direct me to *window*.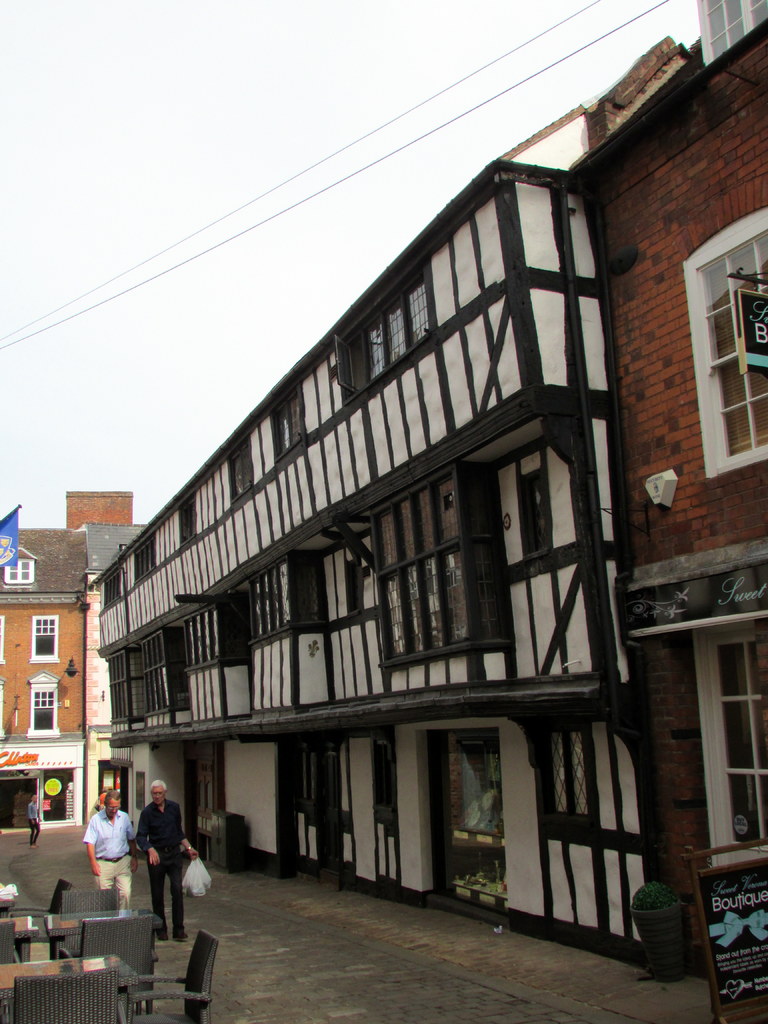
Direction: bbox=(27, 671, 63, 741).
